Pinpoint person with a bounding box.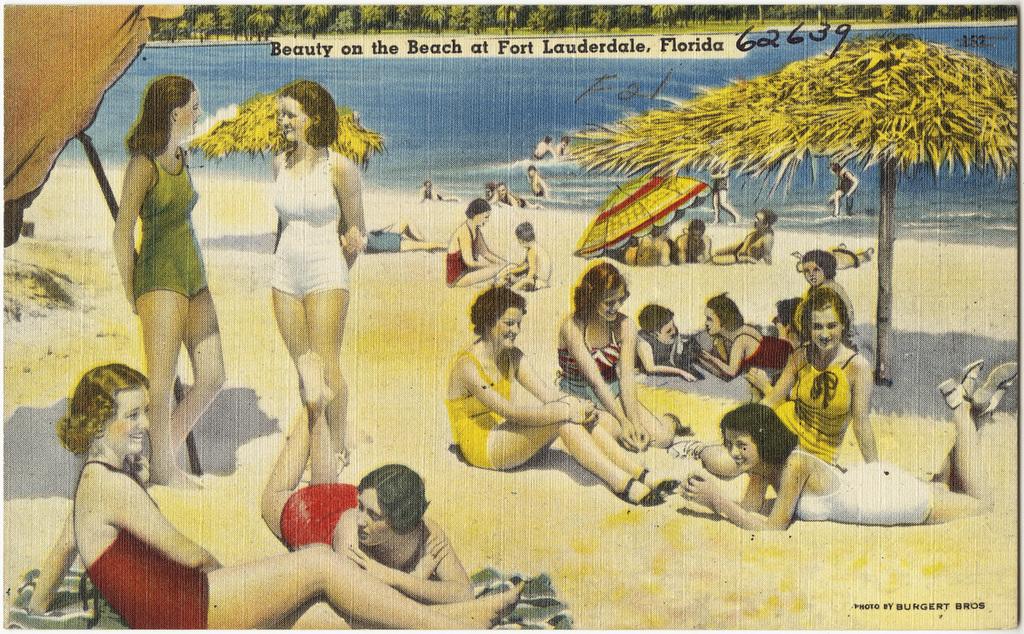
box(16, 362, 531, 631).
